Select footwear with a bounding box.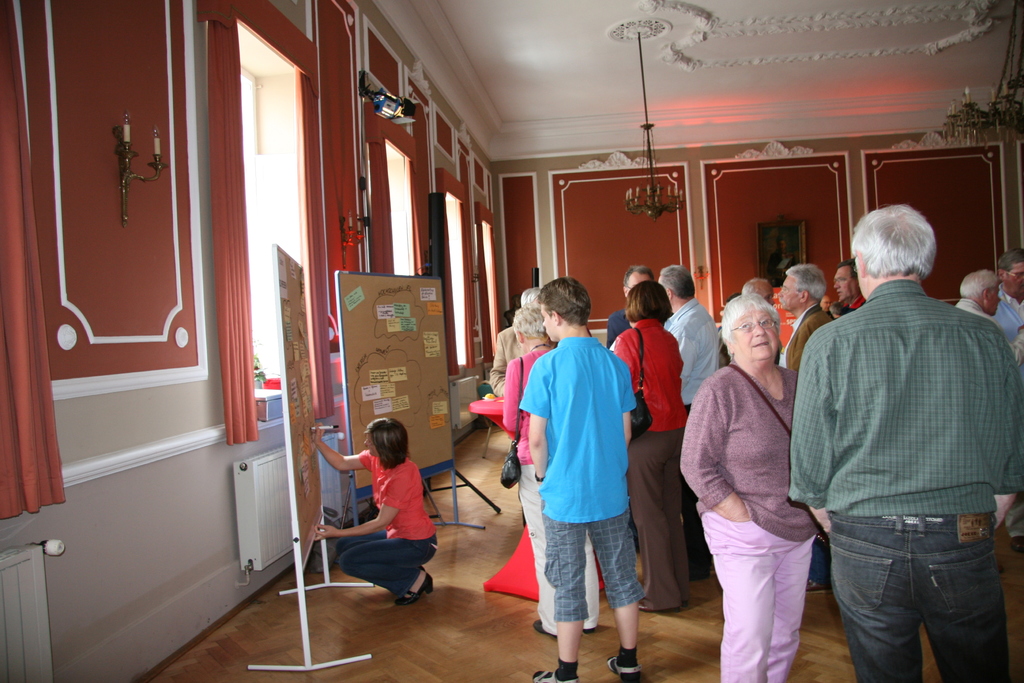
bbox=[536, 611, 552, 633].
